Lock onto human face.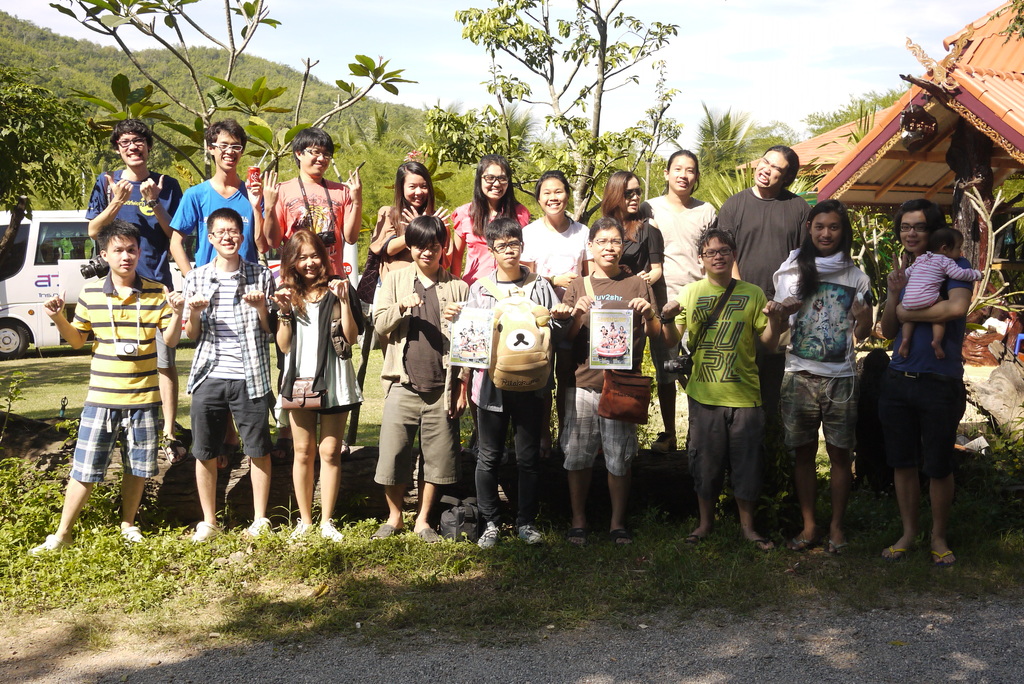
Locked: 212/219/241/253.
